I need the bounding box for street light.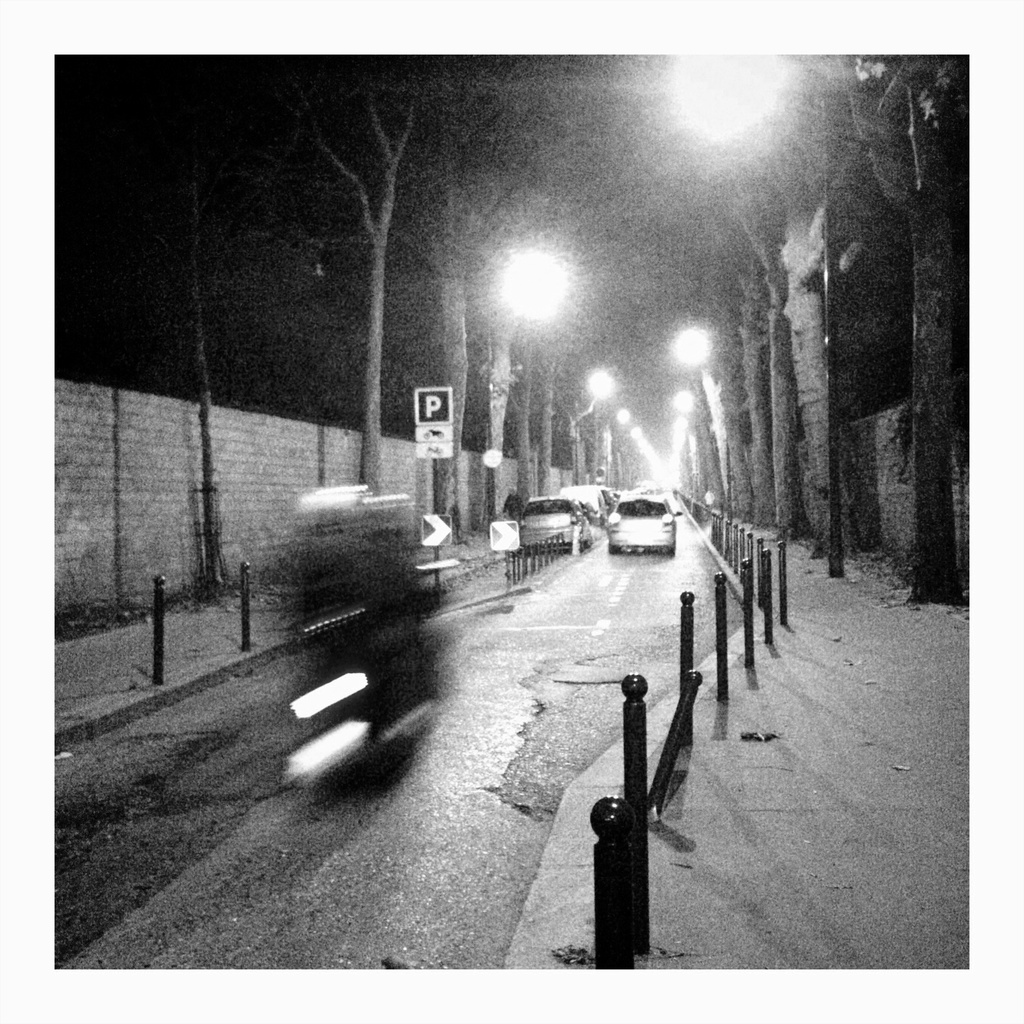
Here it is: detection(675, 386, 708, 470).
